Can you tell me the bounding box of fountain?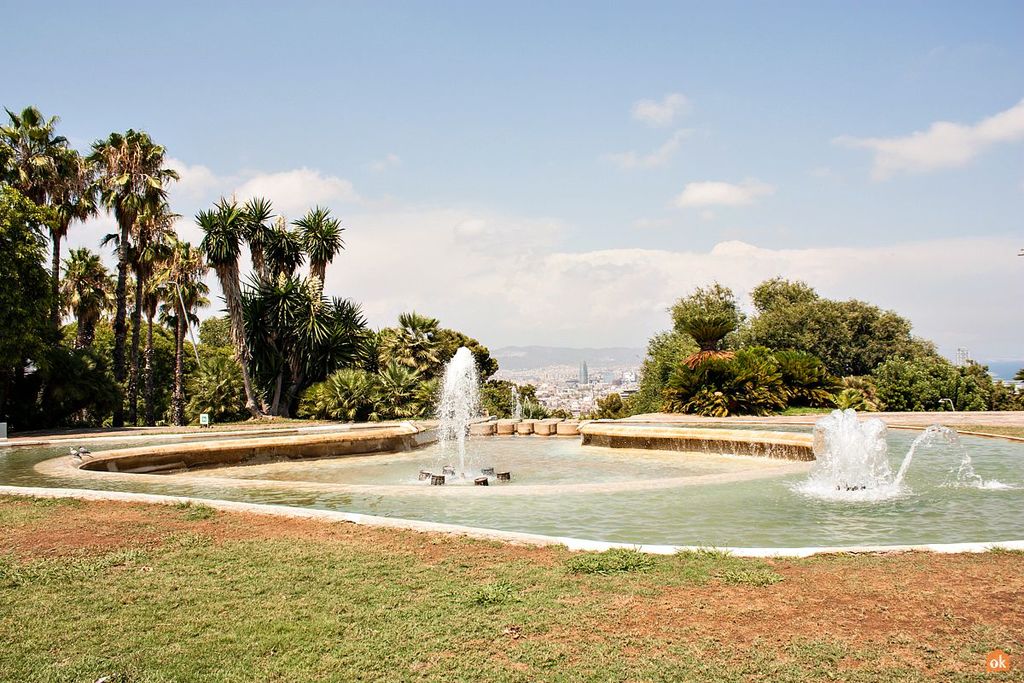
x1=413 y1=335 x2=506 y2=499.
